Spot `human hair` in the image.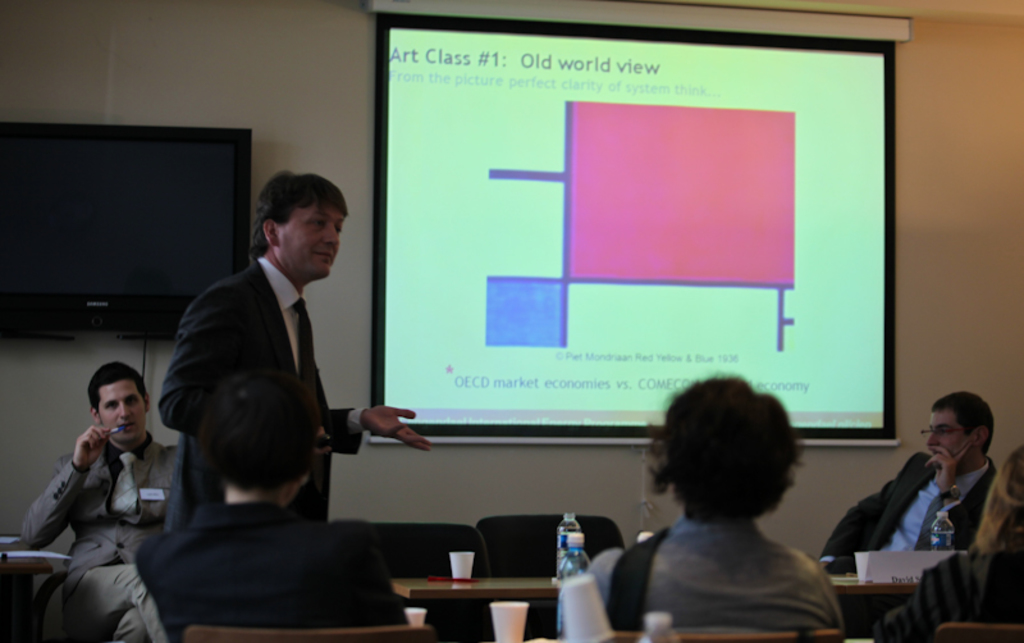
`human hair` found at l=660, t=378, r=803, b=557.
